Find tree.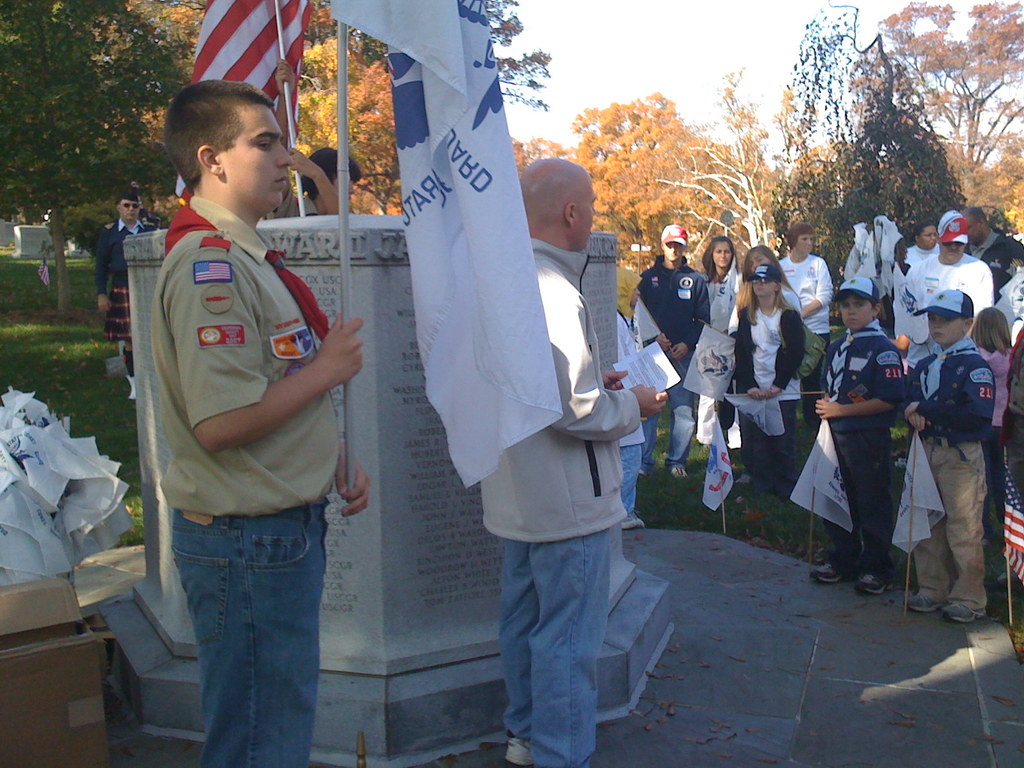
crop(838, 35, 974, 266).
